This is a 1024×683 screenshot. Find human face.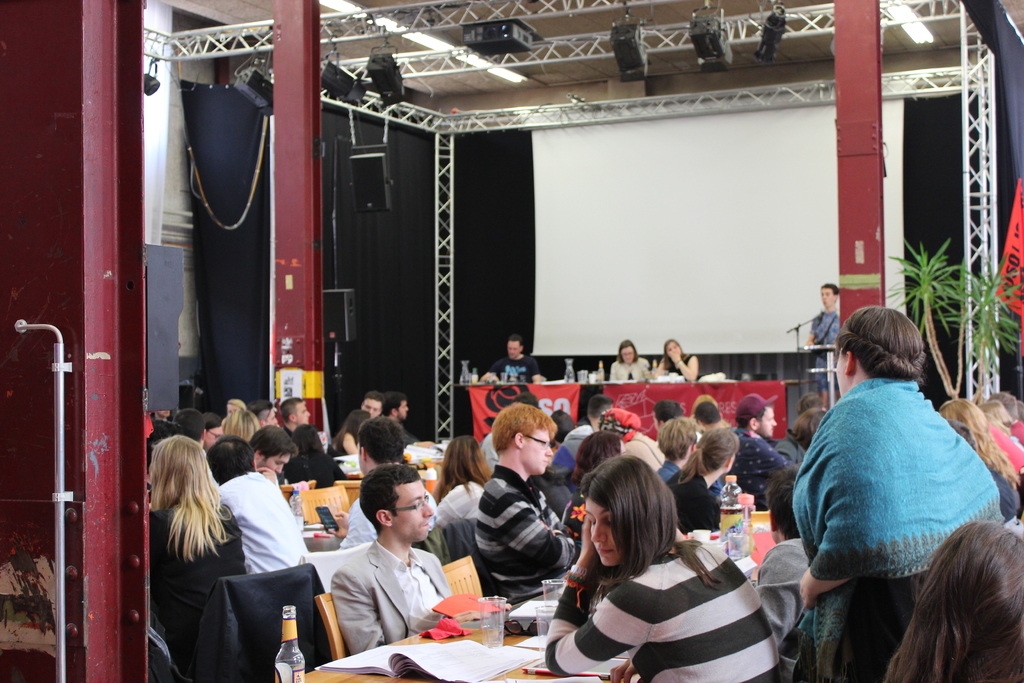
Bounding box: 755,404,779,441.
